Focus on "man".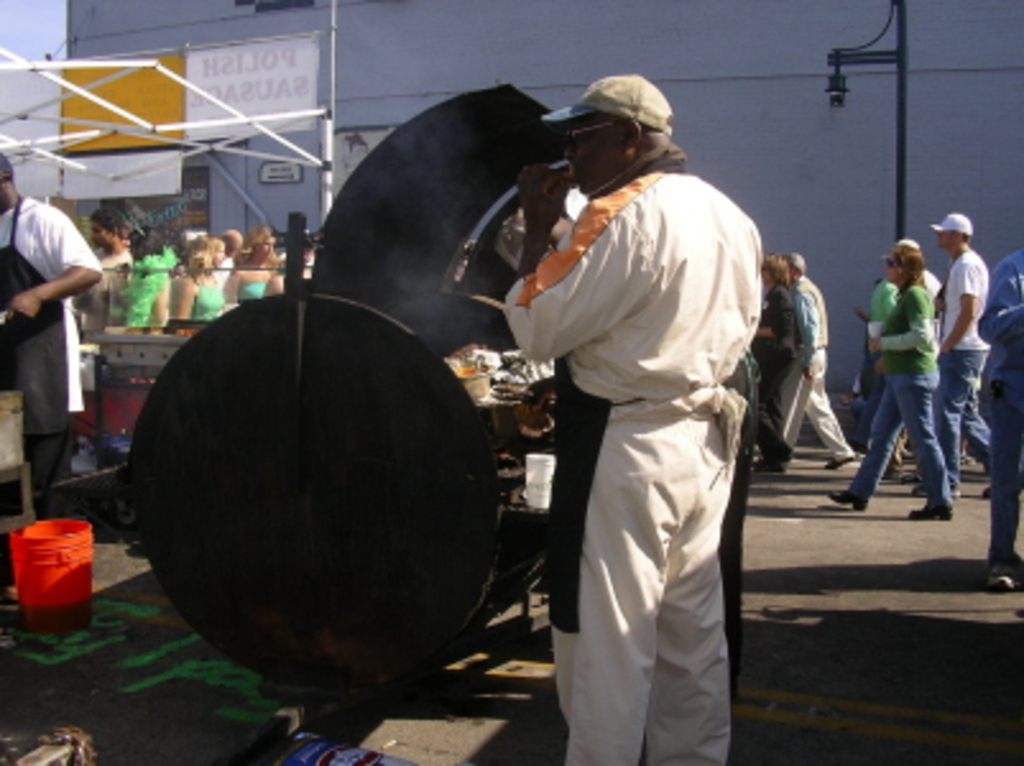
Focused at box(0, 156, 110, 508).
